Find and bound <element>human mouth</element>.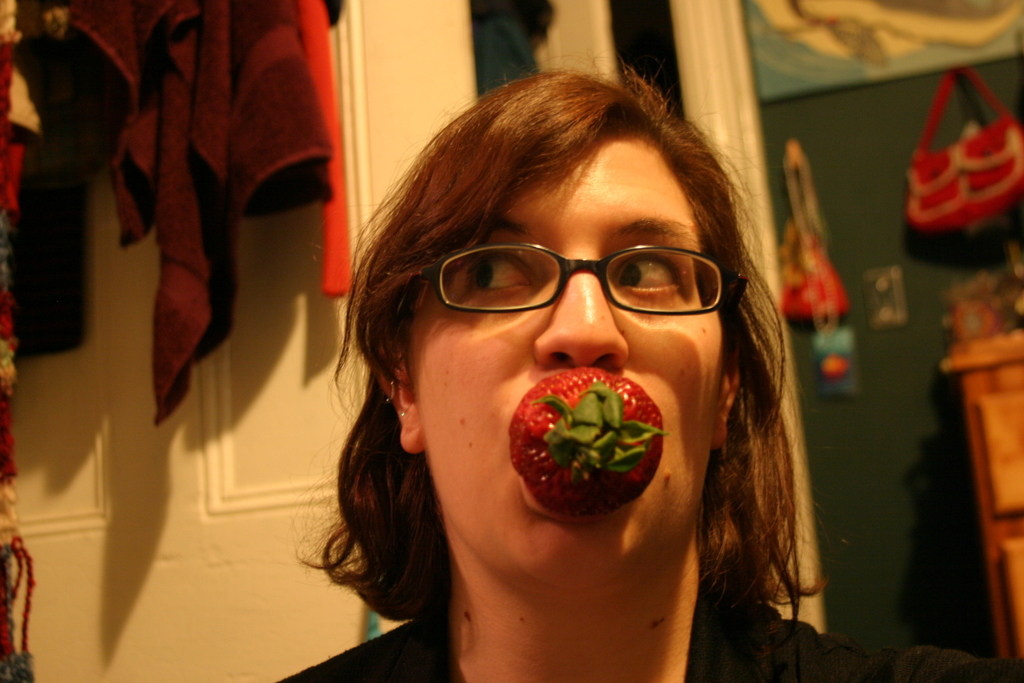
Bound: x1=518, y1=478, x2=633, y2=526.
